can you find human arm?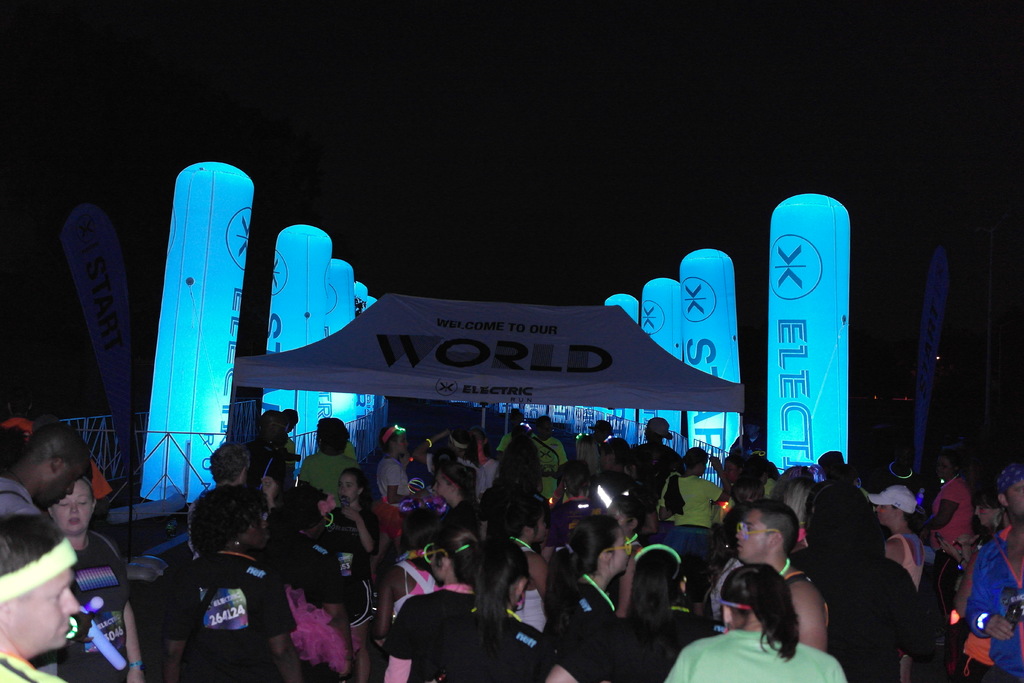
Yes, bounding box: <region>598, 444, 611, 464</region>.
